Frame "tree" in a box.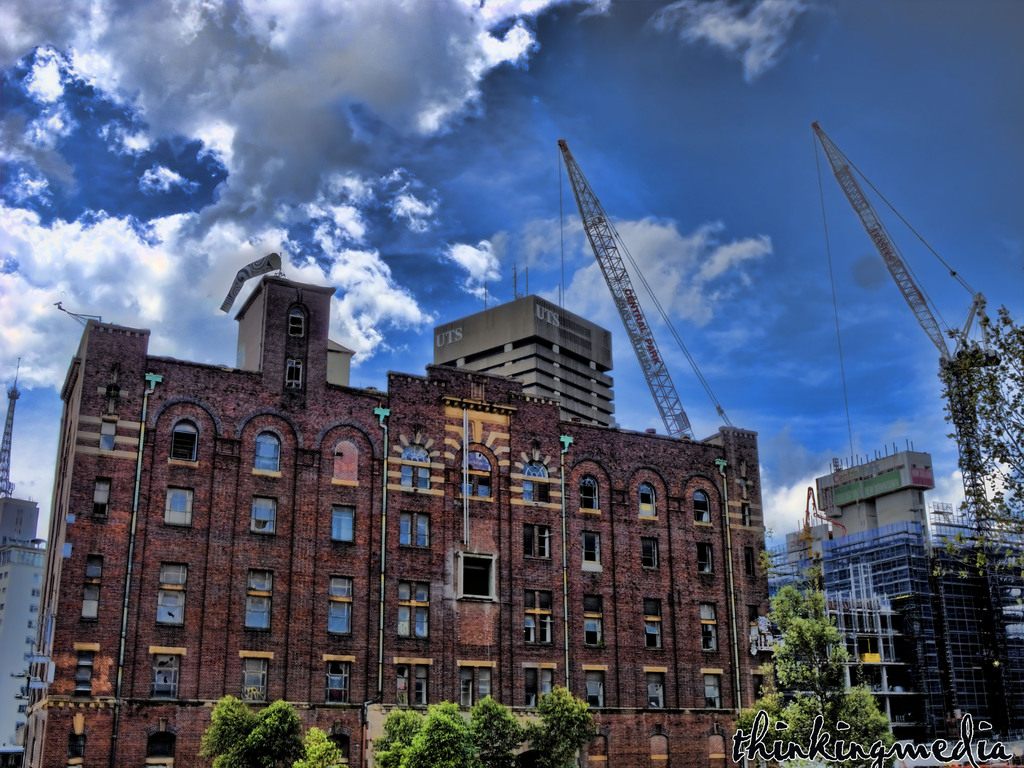
[369,685,601,767].
